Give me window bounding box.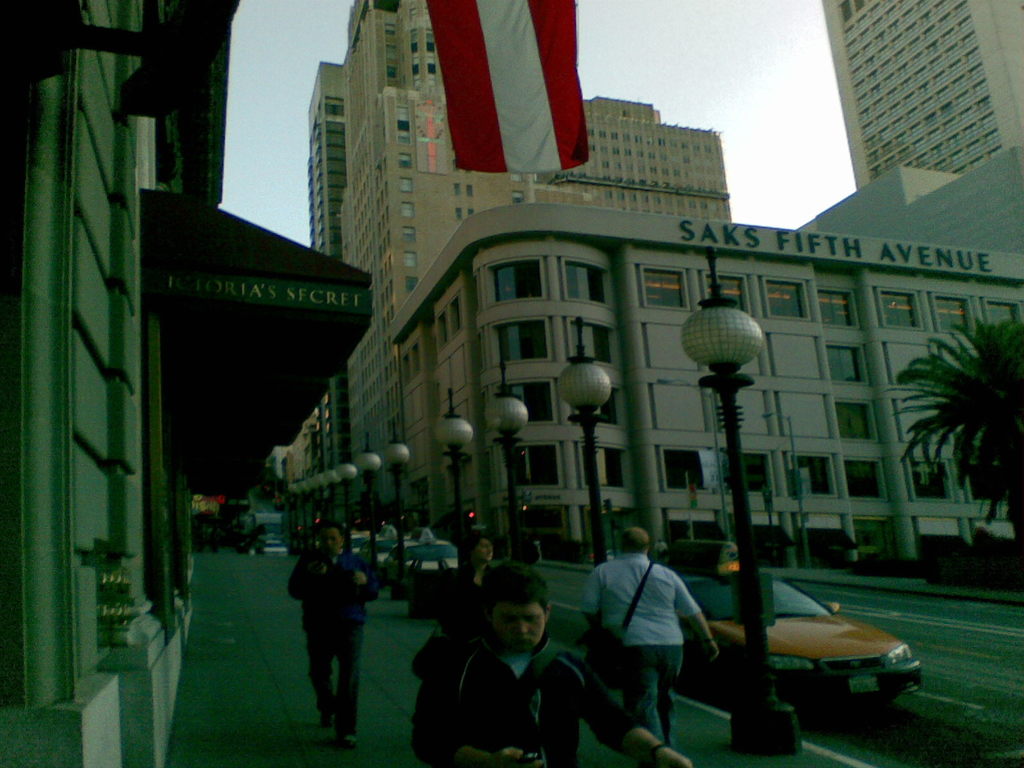
492, 373, 552, 424.
